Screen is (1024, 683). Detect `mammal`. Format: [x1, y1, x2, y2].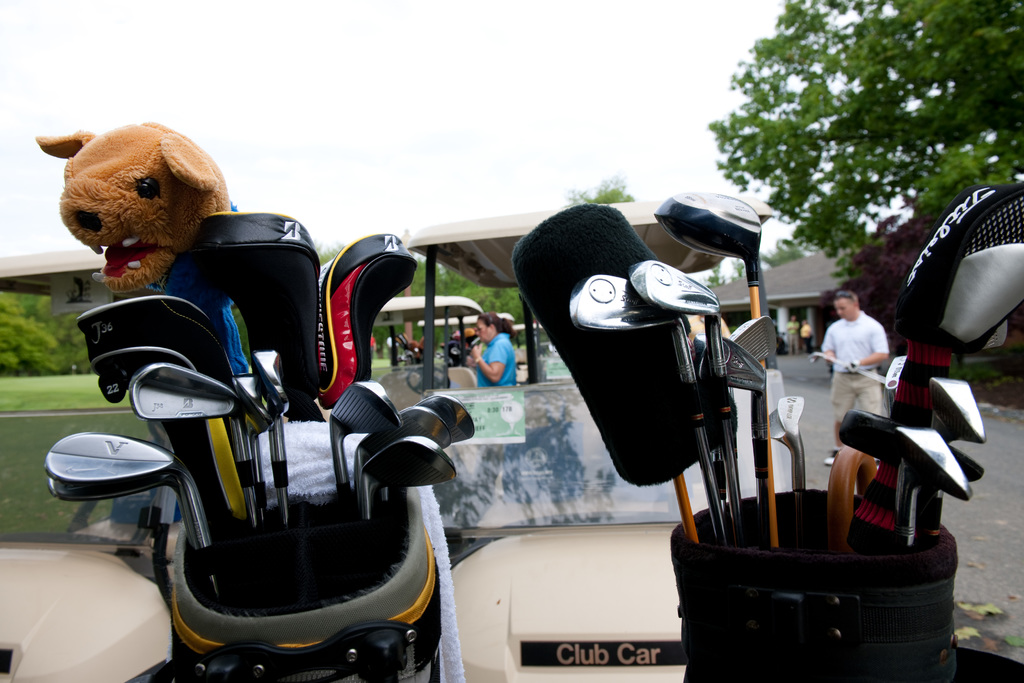
[371, 336, 374, 356].
